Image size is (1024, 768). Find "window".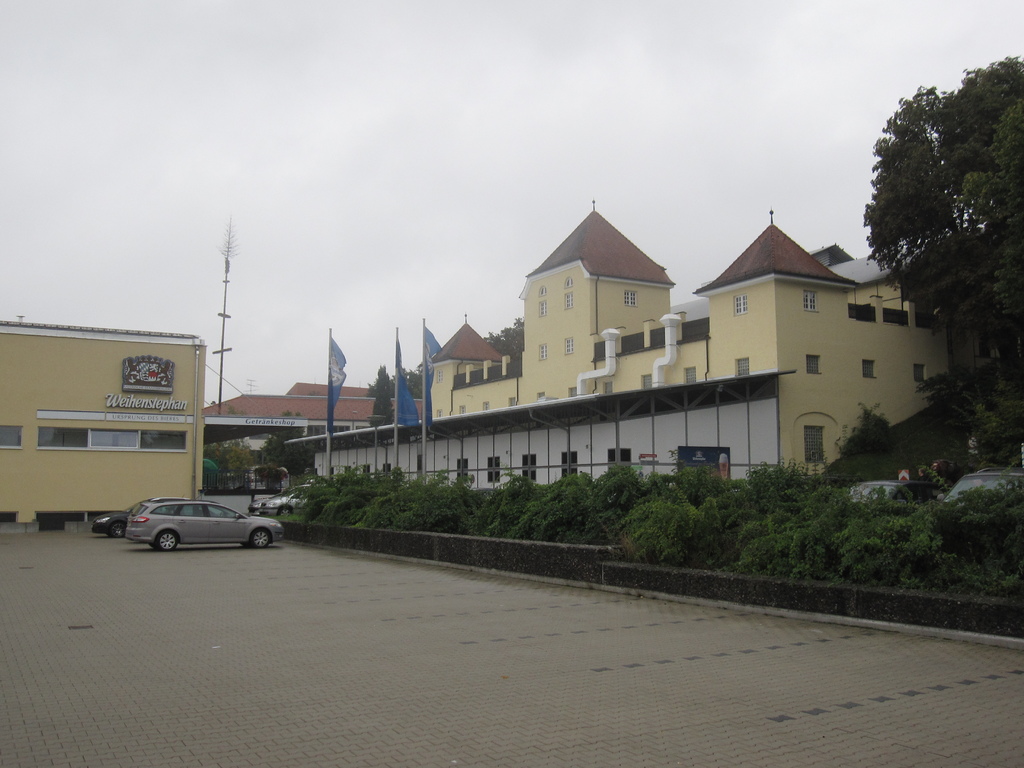
x1=561, y1=289, x2=581, y2=307.
